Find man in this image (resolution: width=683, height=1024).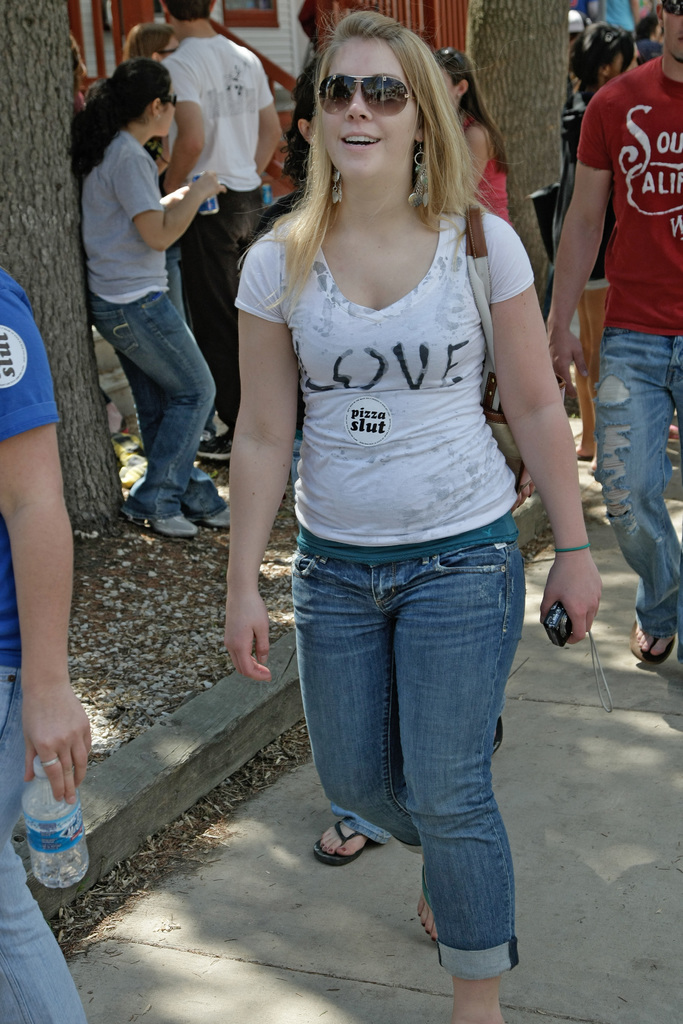
box=[546, 0, 682, 665].
